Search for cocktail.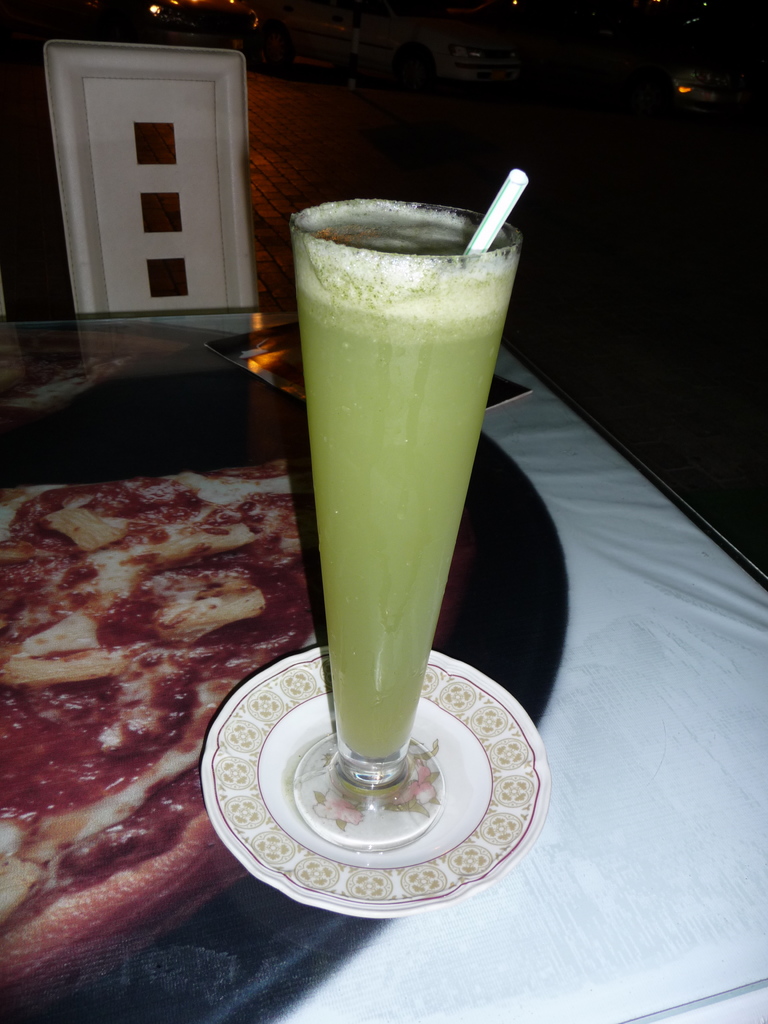
Found at (256,136,532,845).
